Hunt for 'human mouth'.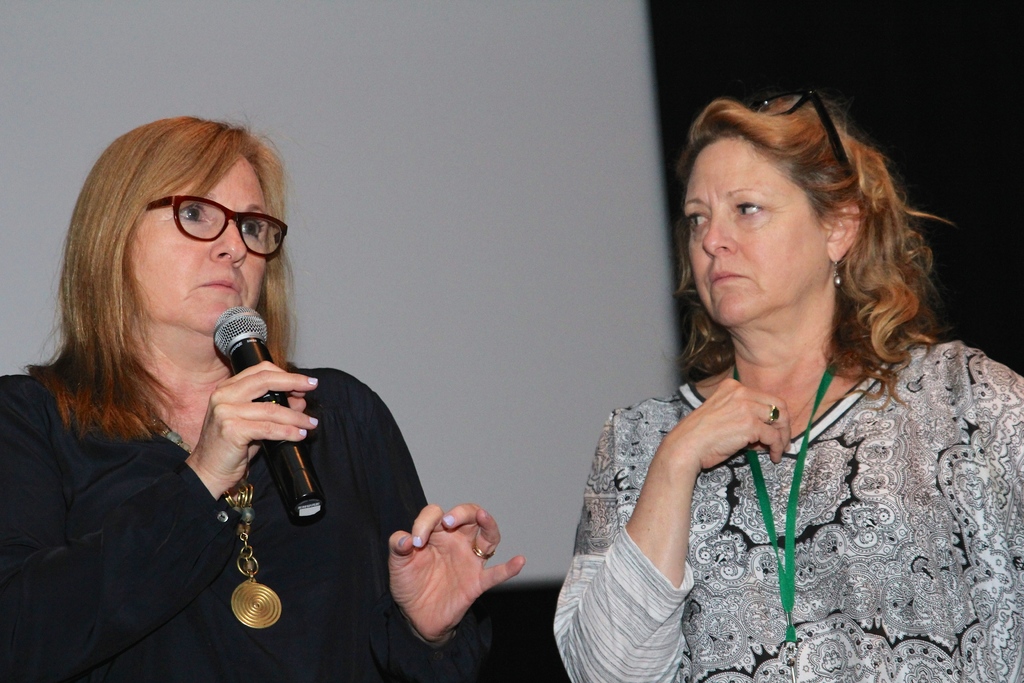
Hunted down at box(192, 268, 246, 300).
